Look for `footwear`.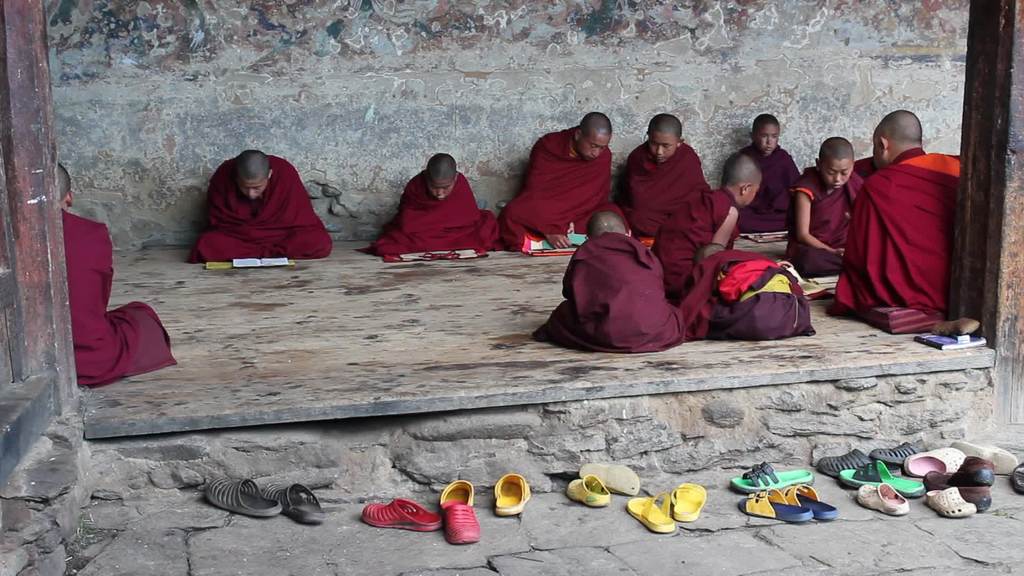
Found: [x1=871, y1=446, x2=922, y2=460].
